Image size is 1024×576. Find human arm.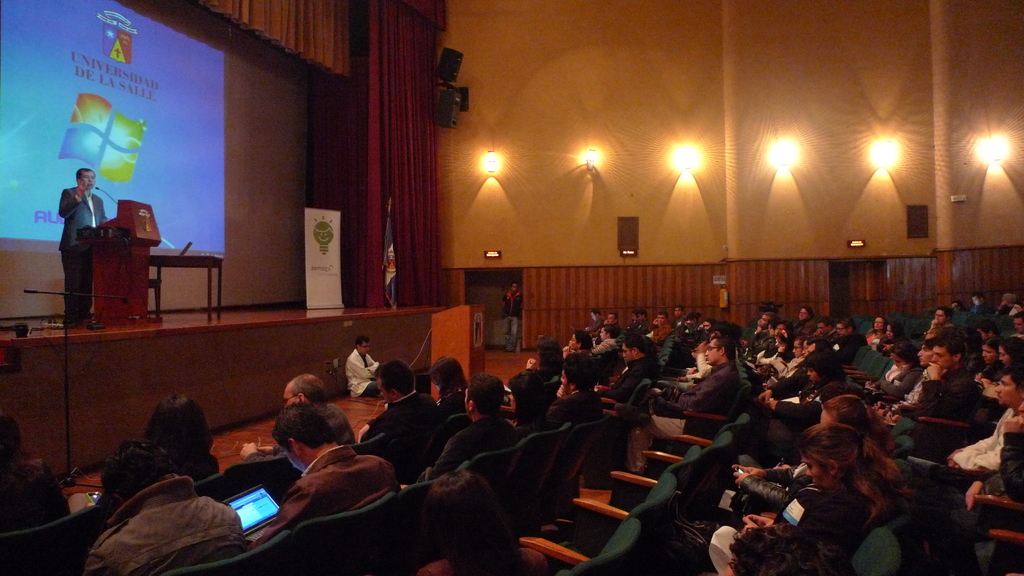
[x1=740, y1=513, x2=820, y2=532].
